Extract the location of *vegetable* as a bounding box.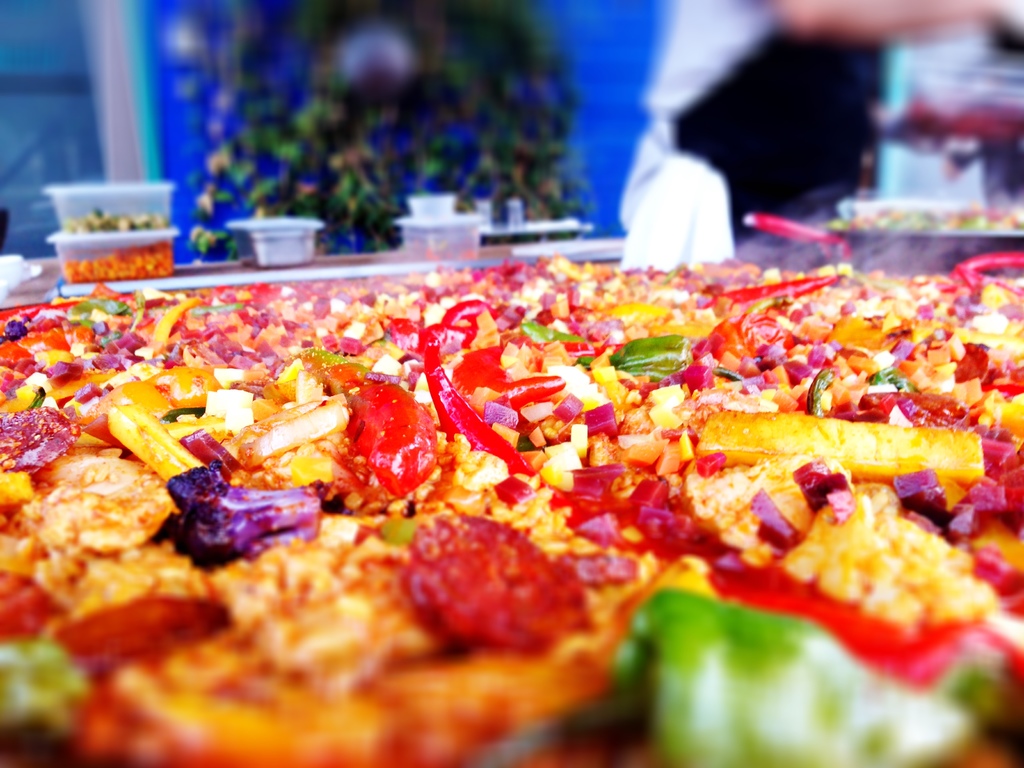
x1=426, y1=342, x2=548, y2=481.
